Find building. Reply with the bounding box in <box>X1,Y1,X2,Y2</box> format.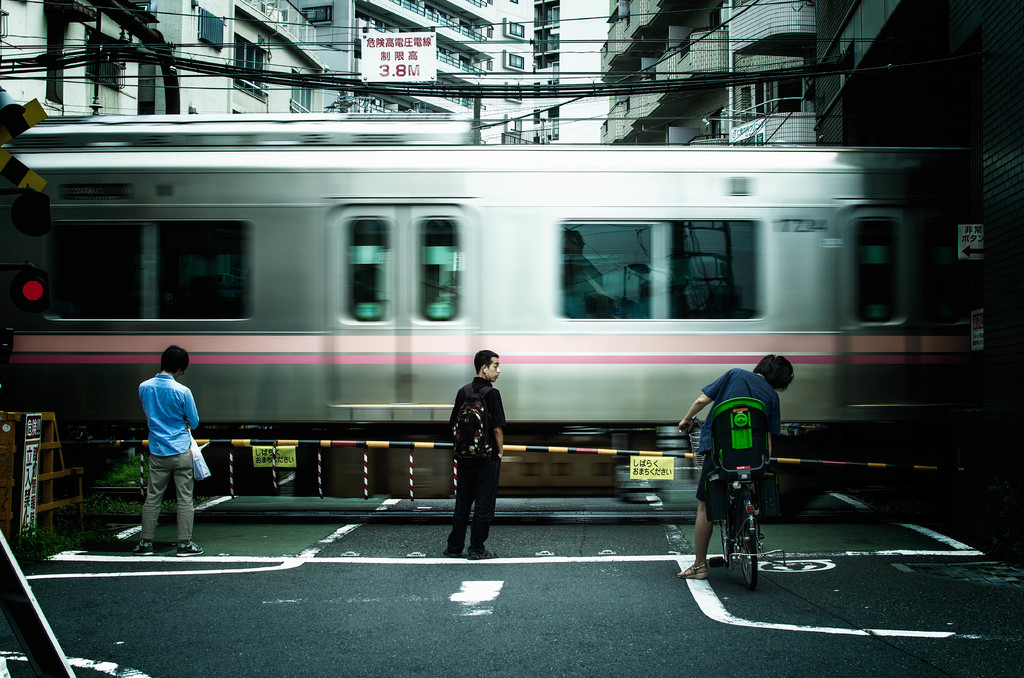
<box>138,0,321,115</box>.
